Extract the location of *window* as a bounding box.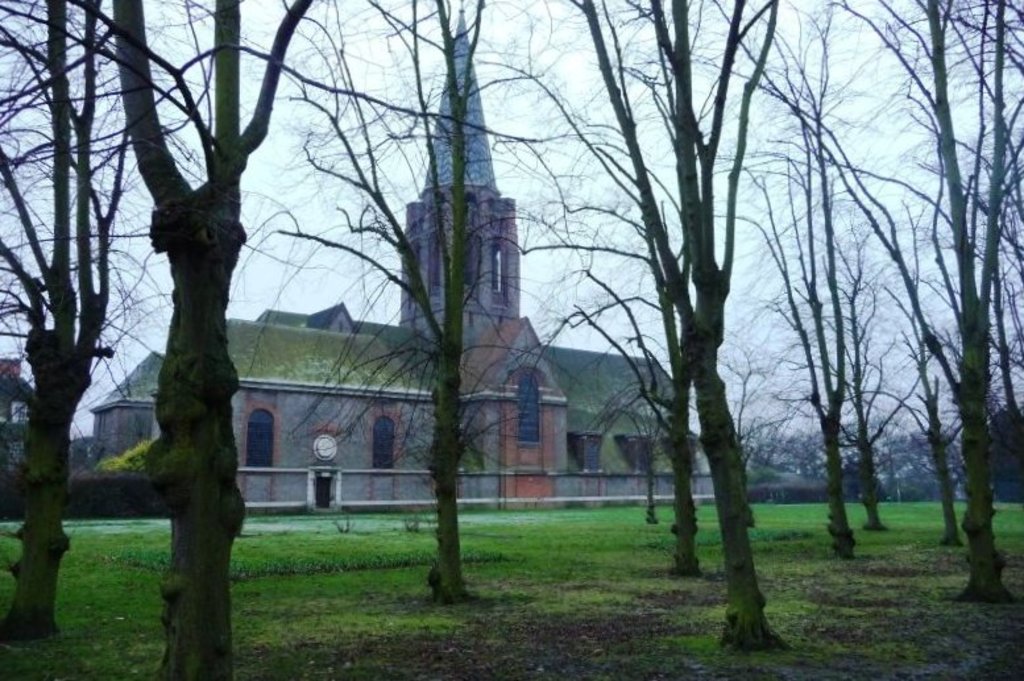
[x1=630, y1=440, x2=648, y2=477].
